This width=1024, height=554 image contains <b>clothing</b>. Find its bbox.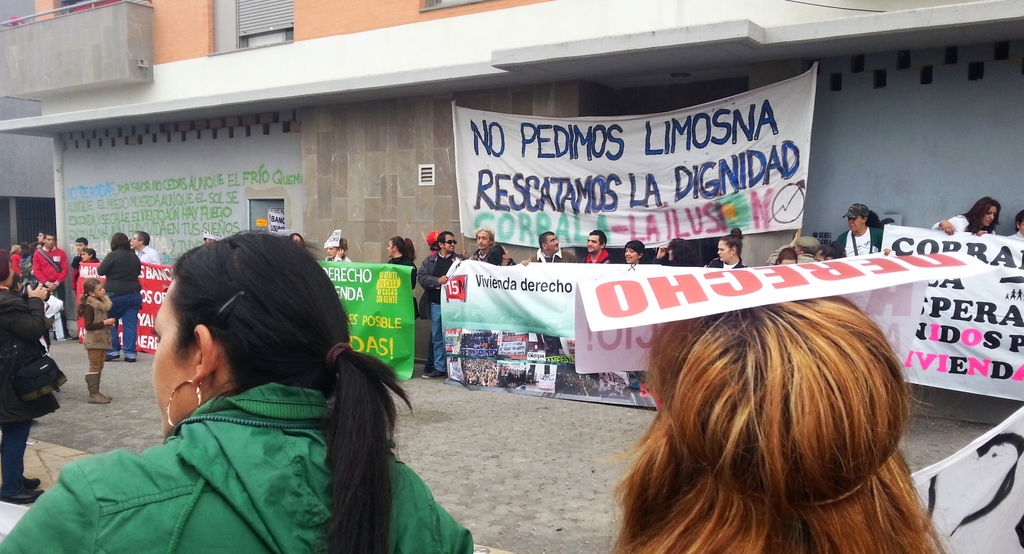
box(829, 234, 902, 261).
